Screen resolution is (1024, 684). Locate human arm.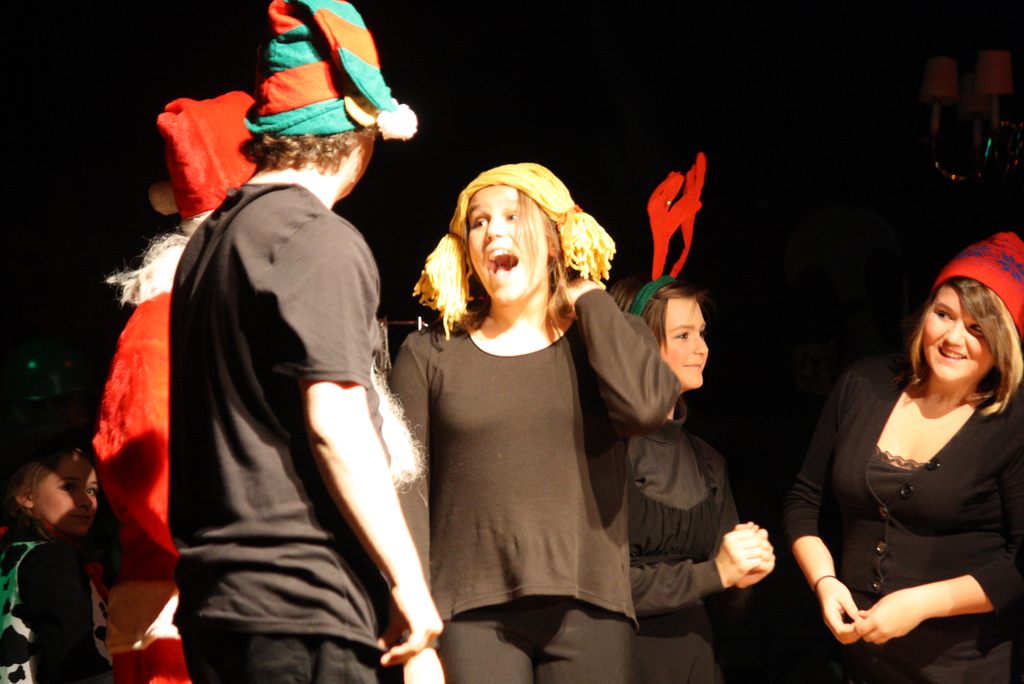
detection(399, 334, 446, 683).
